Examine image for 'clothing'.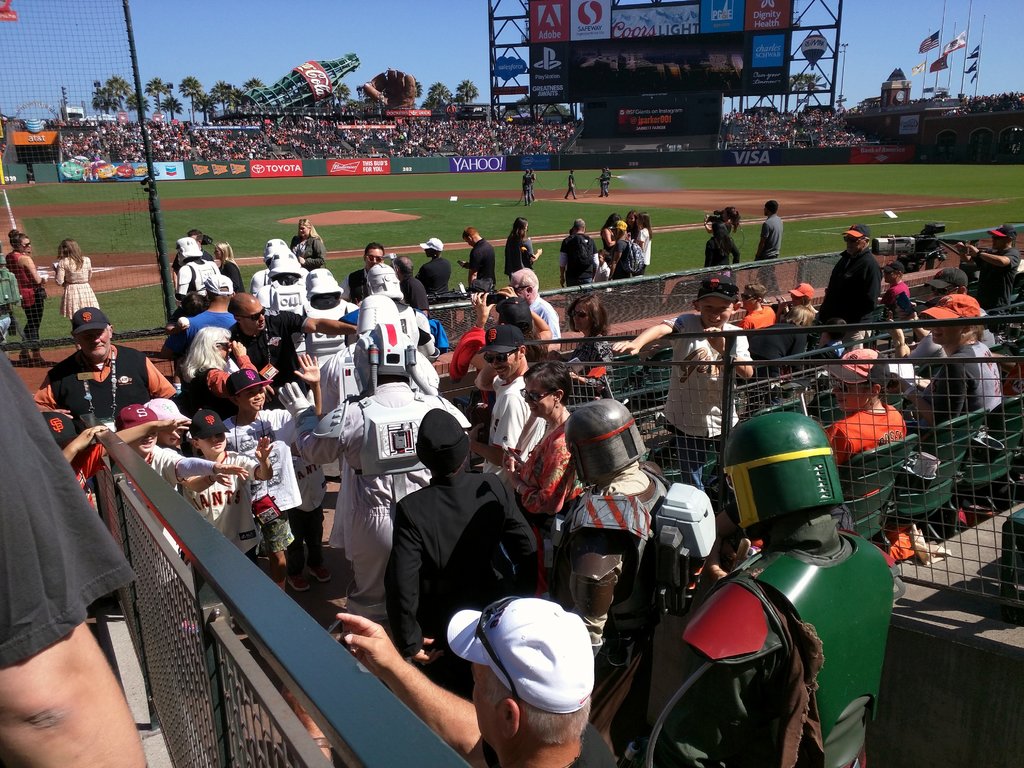
Examination result: [660,310,753,467].
